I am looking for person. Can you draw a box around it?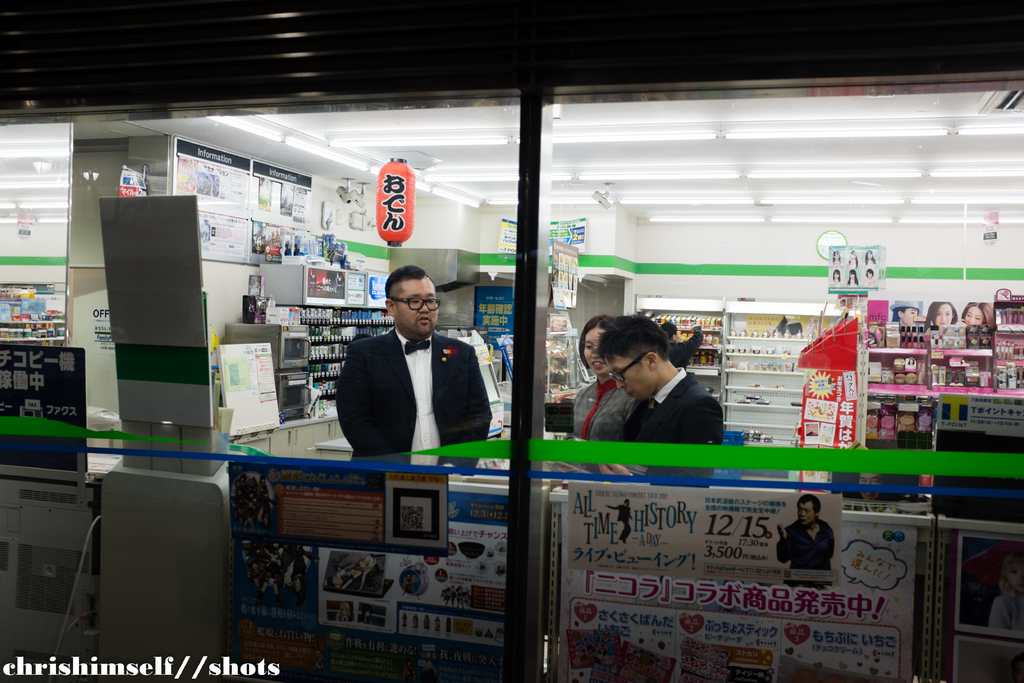
Sure, the bounding box is Rect(990, 556, 1023, 631).
